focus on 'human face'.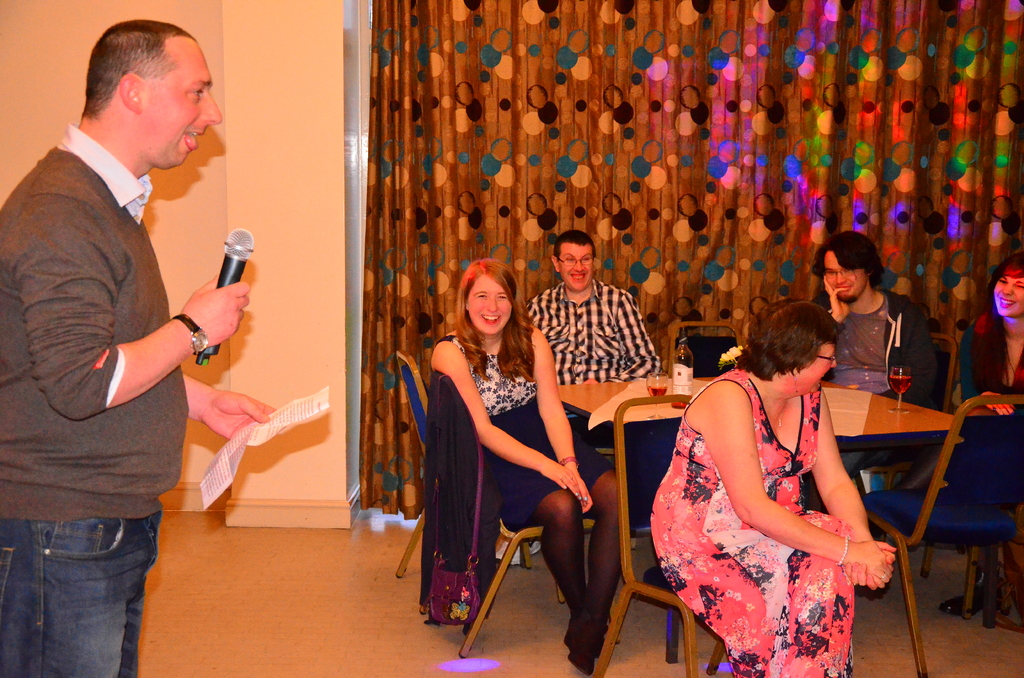
Focused at left=143, top=37, right=227, bottom=171.
